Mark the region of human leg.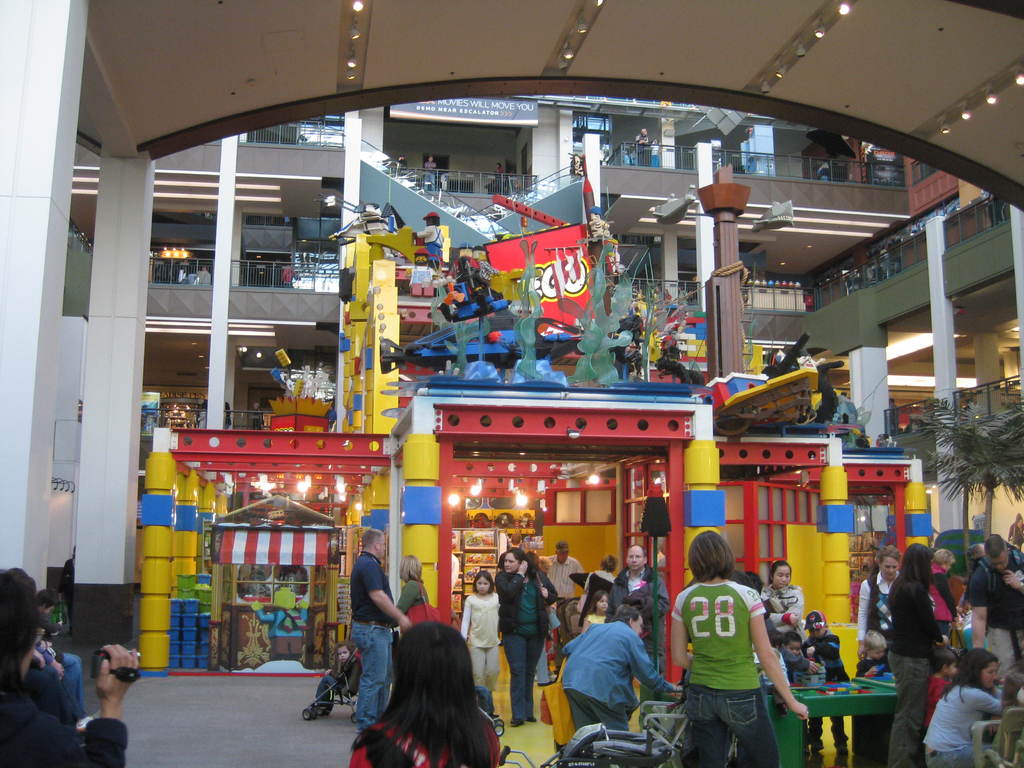
Region: pyautogui.locateOnScreen(884, 662, 924, 765).
